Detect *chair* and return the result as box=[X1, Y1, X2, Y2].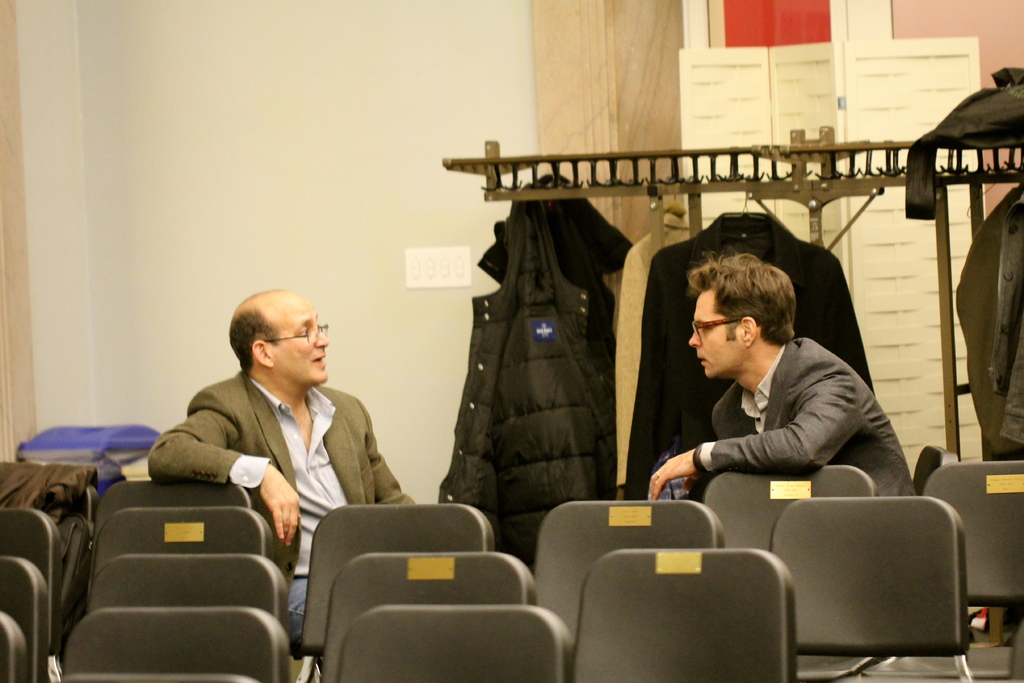
box=[0, 511, 59, 682].
